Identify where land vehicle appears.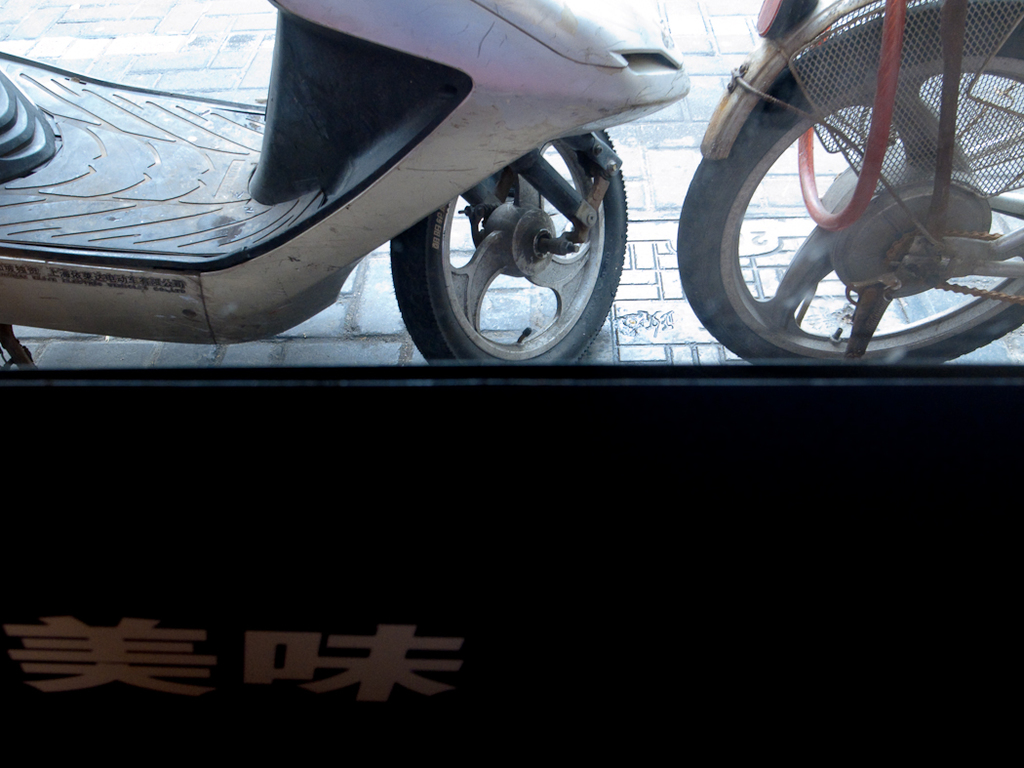
Appears at (673,0,1023,364).
